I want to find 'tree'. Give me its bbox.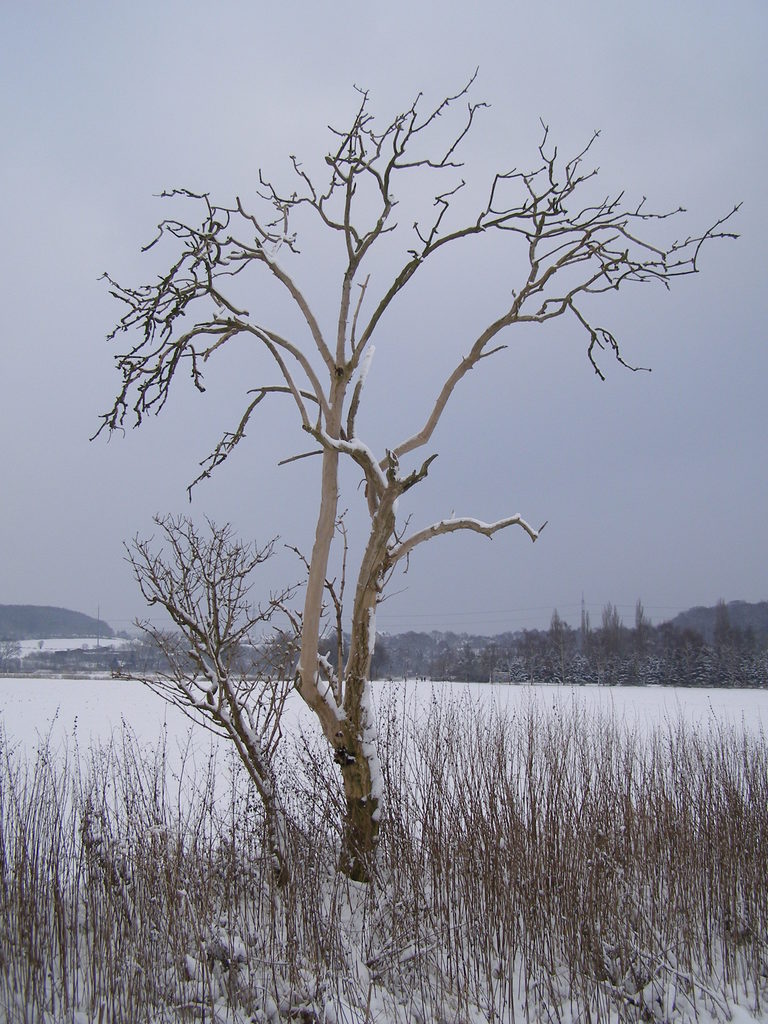
<region>49, 61, 700, 910</region>.
